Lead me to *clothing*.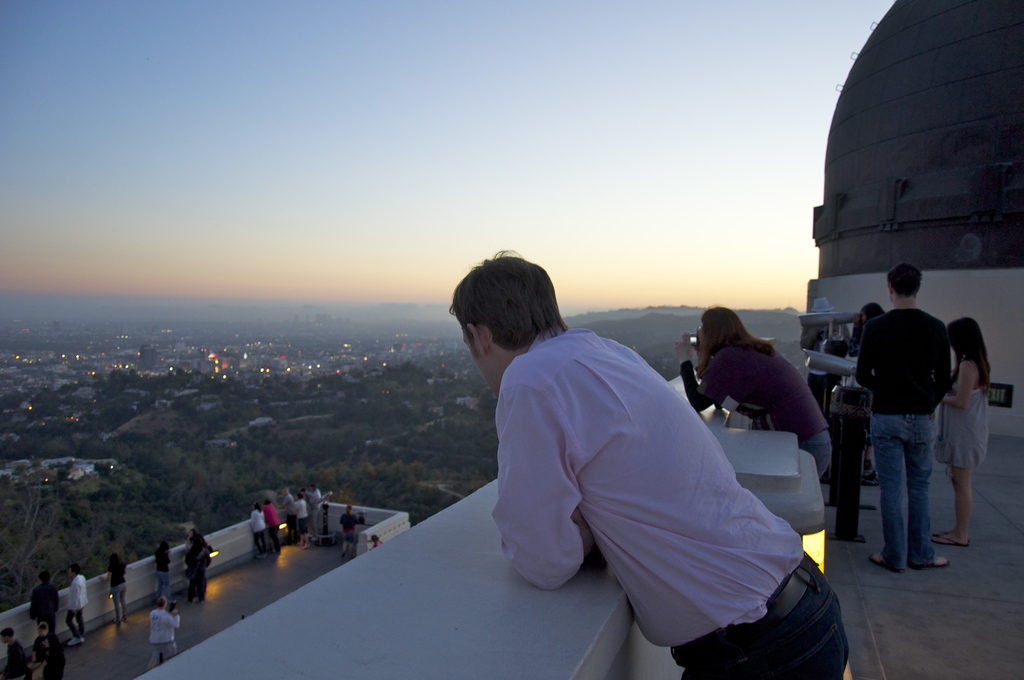
Lead to x1=495 y1=325 x2=856 y2=679.
